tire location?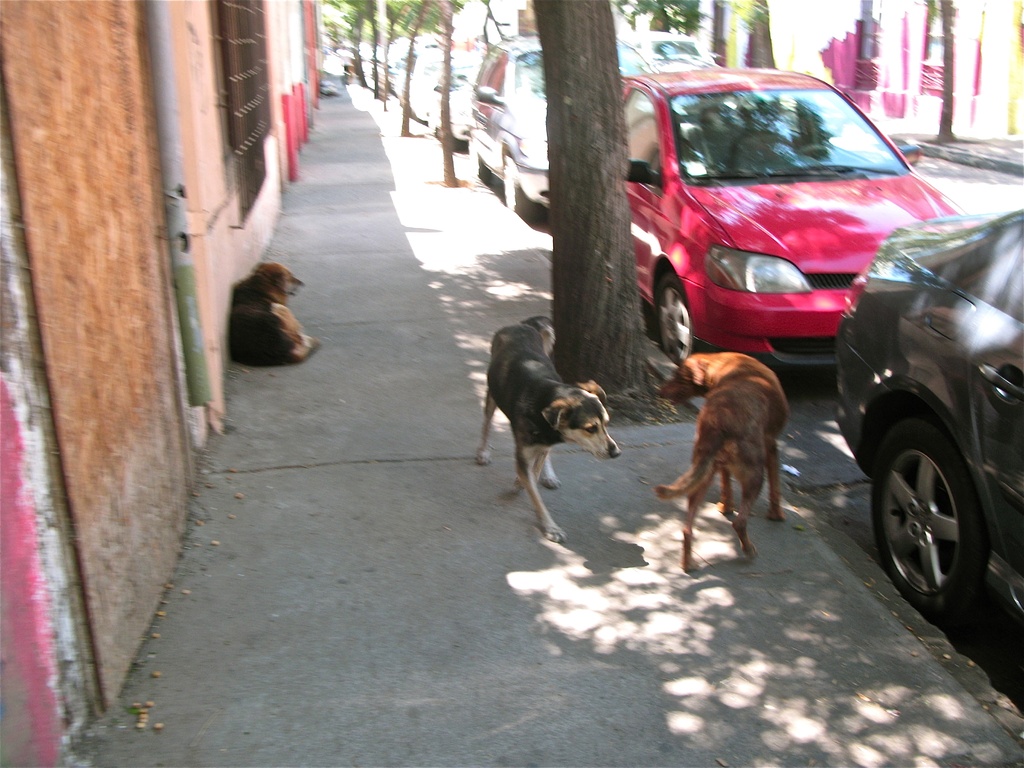
left=648, top=272, right=702, bottom=364
